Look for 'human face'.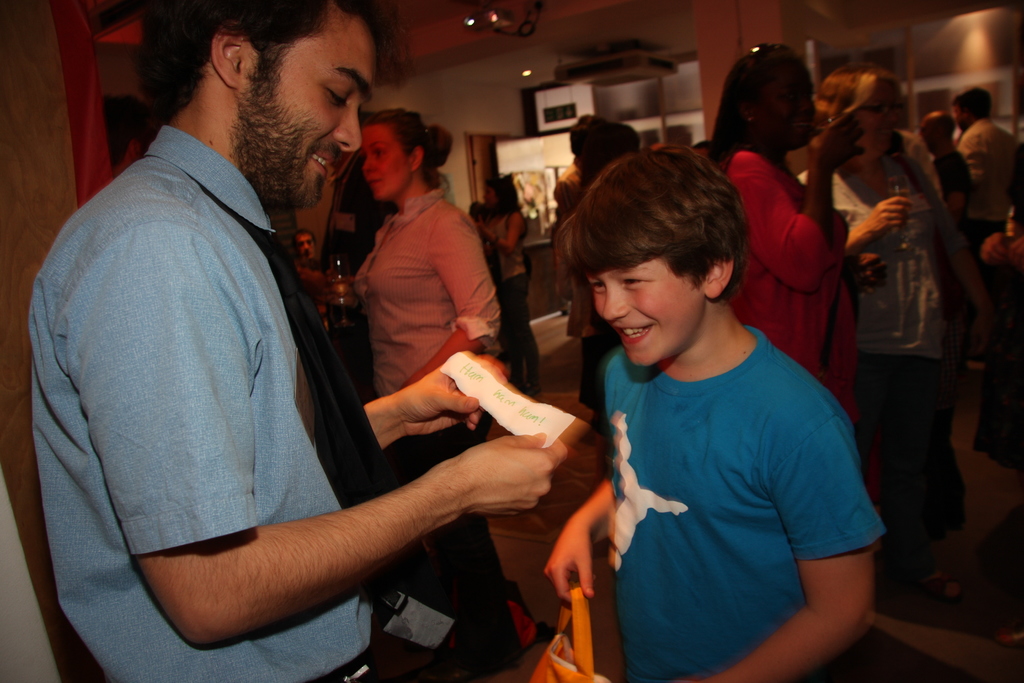
Found: region(360, 124, 407, 205).
